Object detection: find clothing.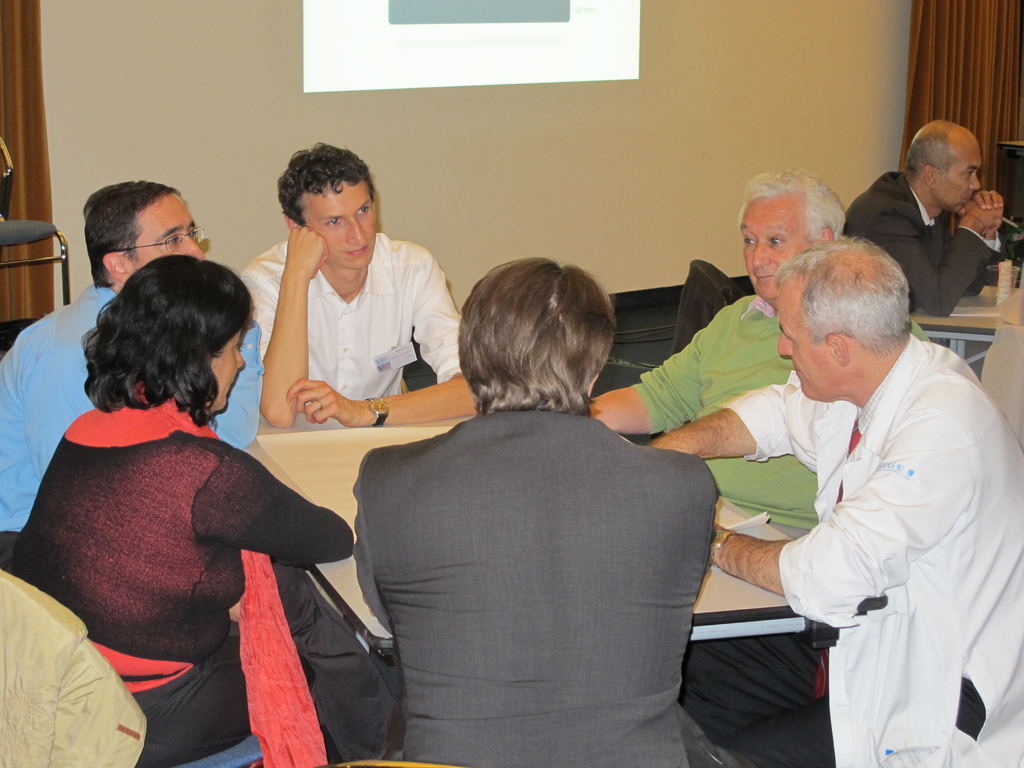
pyautogui.locateOnScreen(625, 288, 926, 547).
